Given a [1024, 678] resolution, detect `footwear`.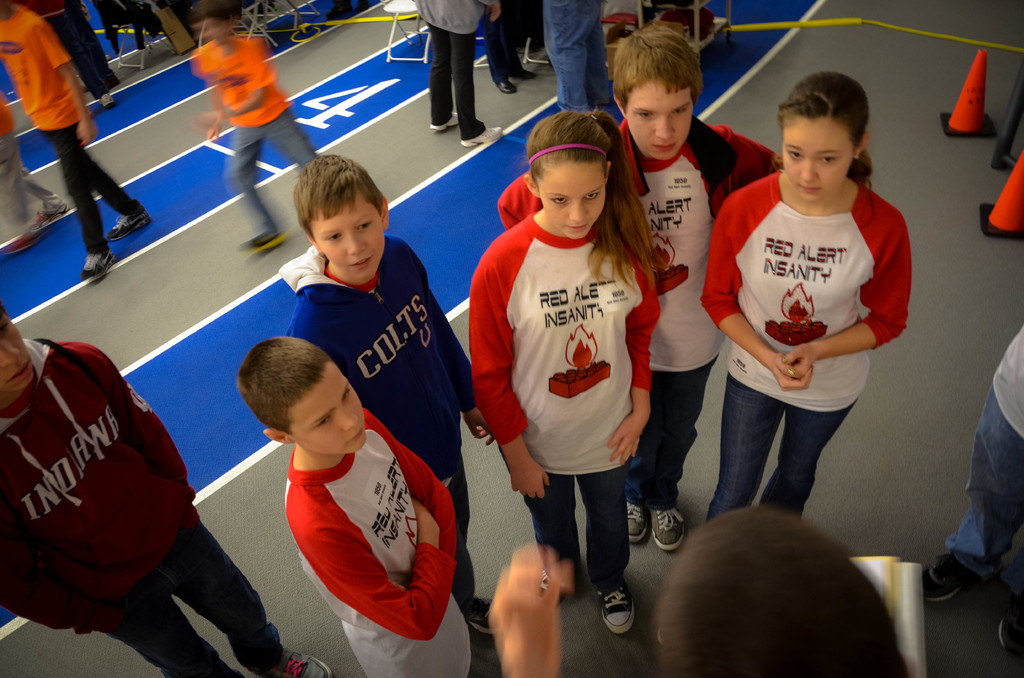
x1=487 y1=55 x2=513 y2=95.
